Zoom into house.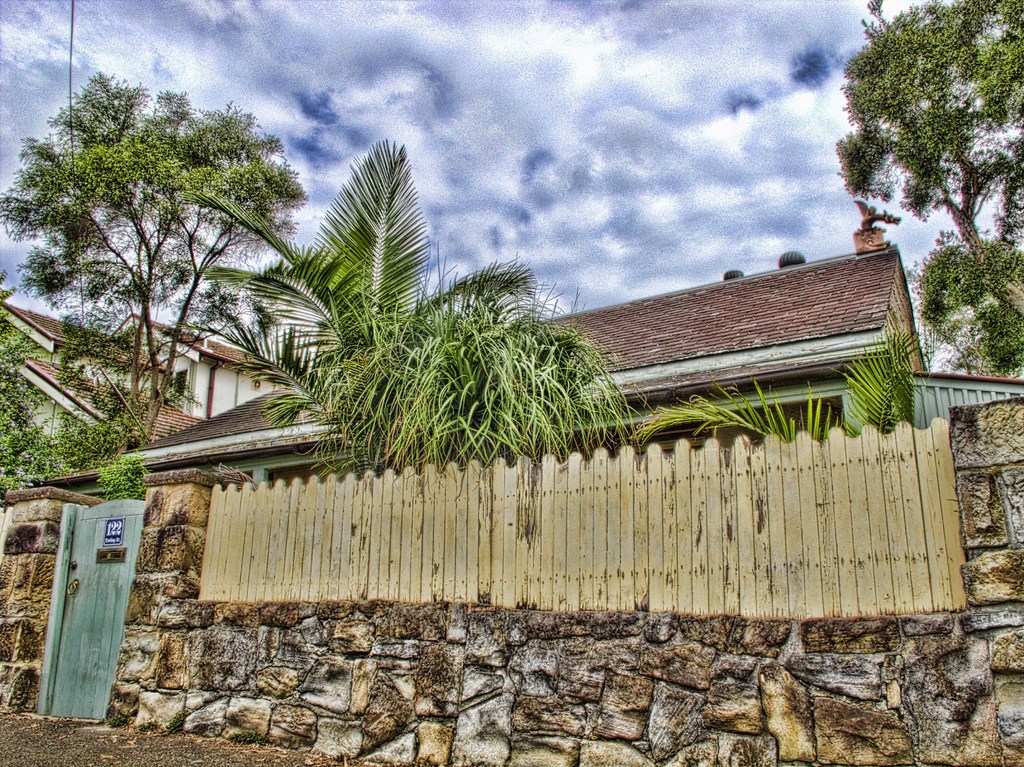
Zoom target: 31:201:1023:501.
